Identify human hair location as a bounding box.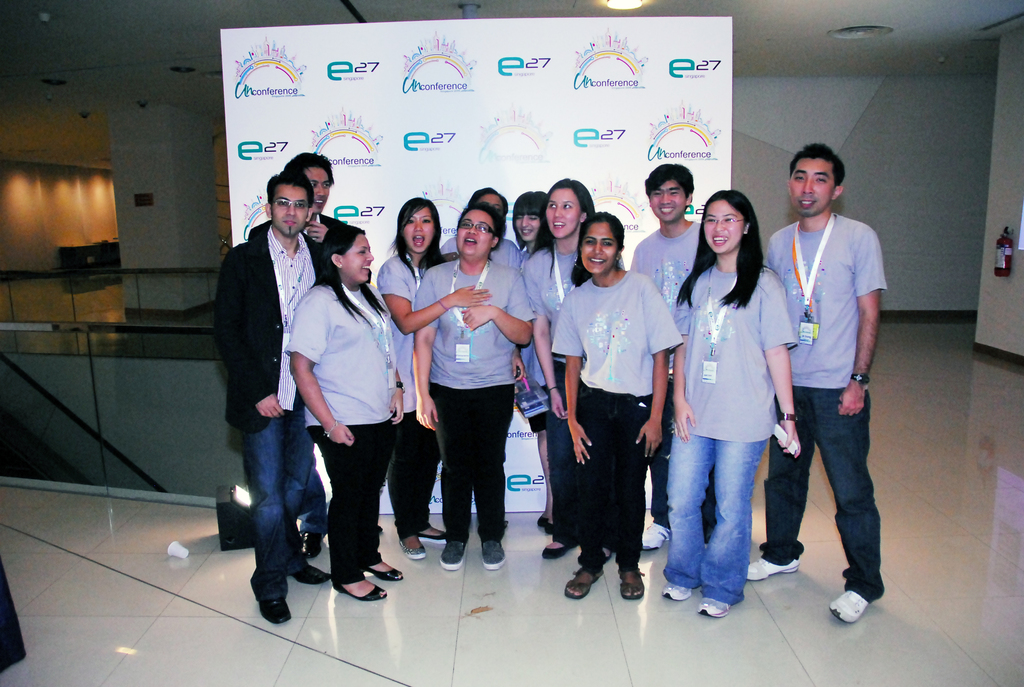
579/210/625/246.
